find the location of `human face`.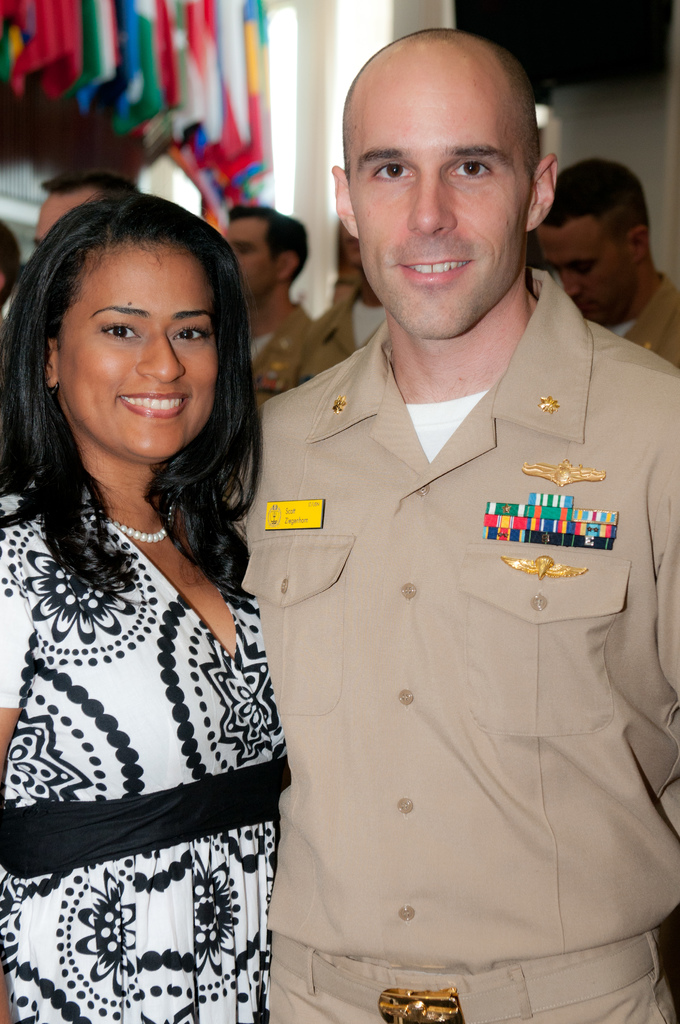
Location: 30 193 95 248.
